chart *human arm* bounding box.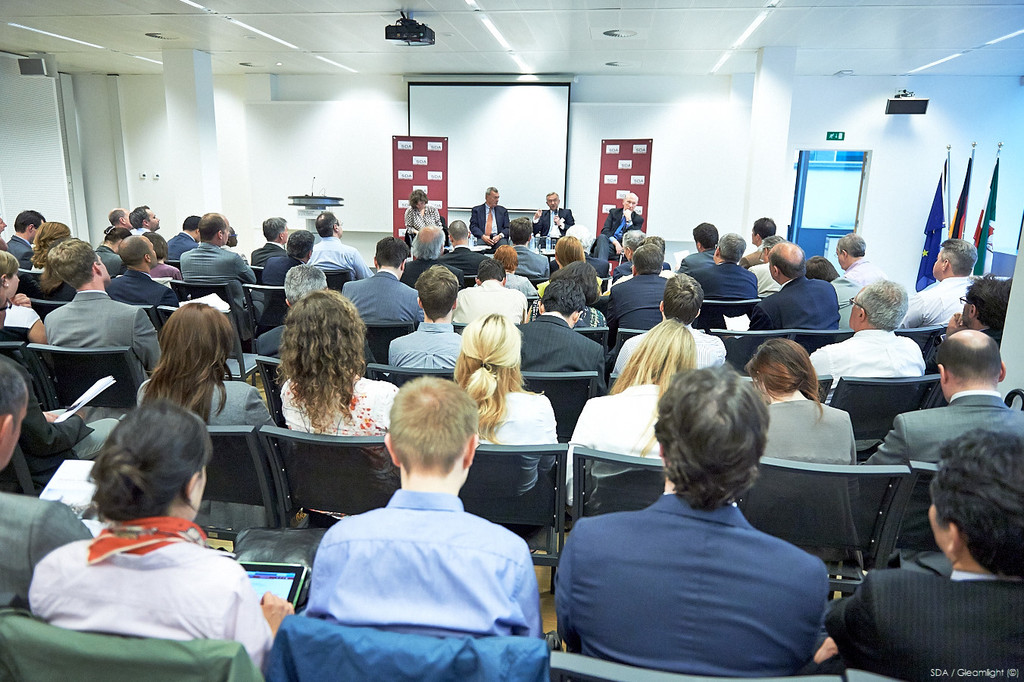
Charted: locate(130, 306, 165, 375).
